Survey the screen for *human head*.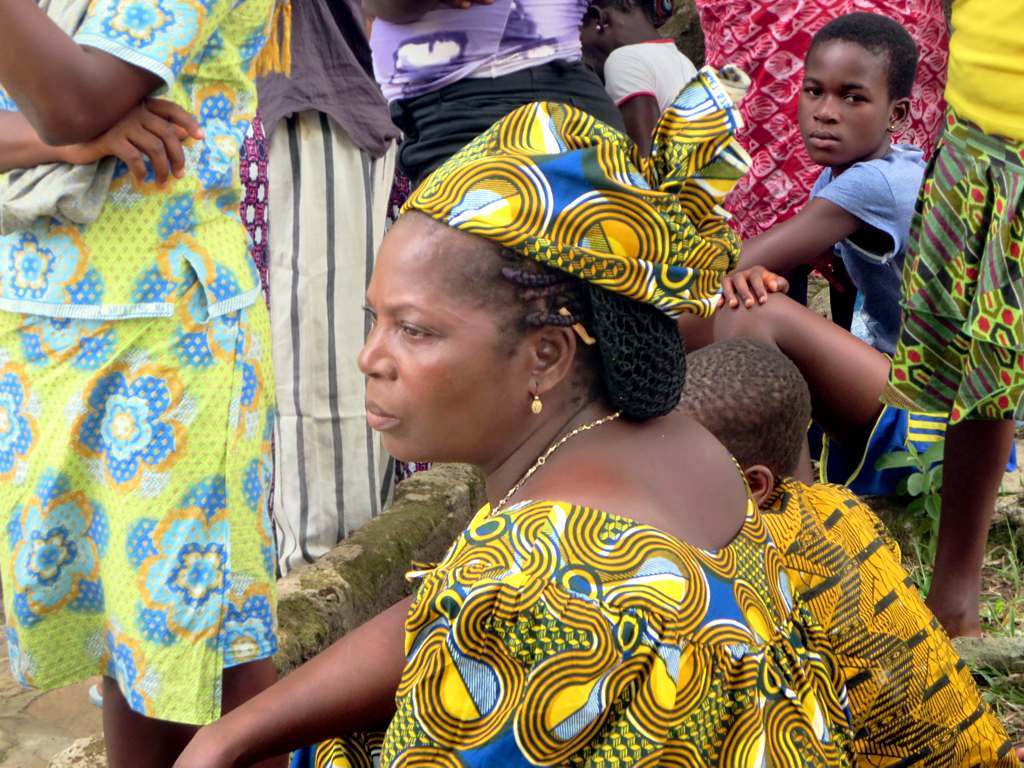
Survey found: box(579, 0, 657, 54).
